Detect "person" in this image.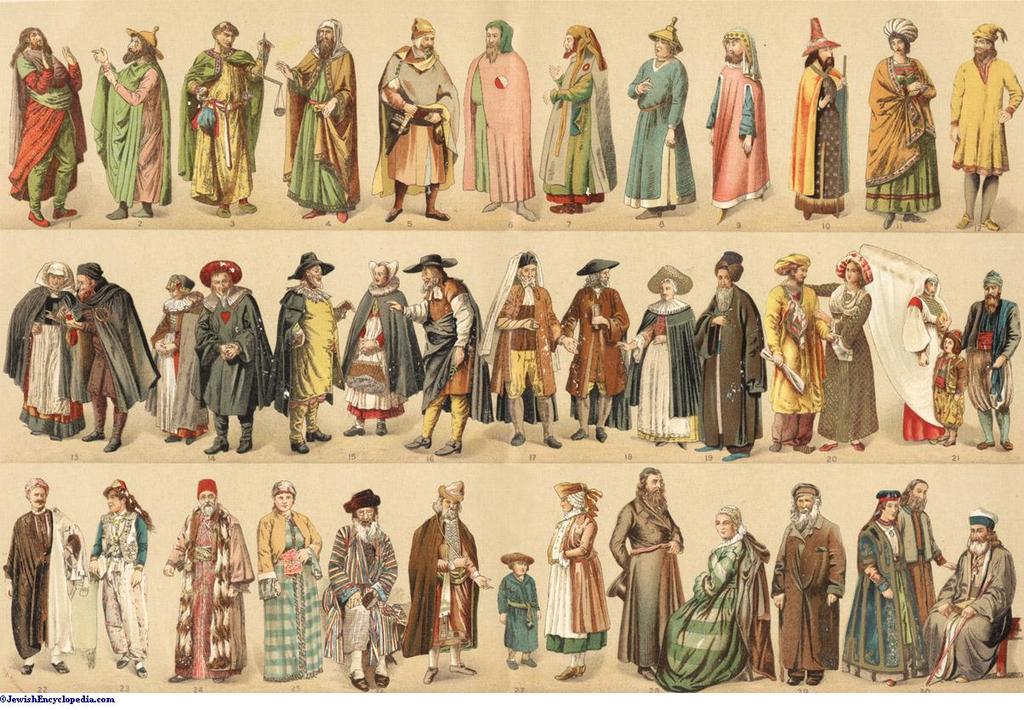
Detection: {"x1": 329, "y1": 269, "x2": 403, "y2": 442}.
